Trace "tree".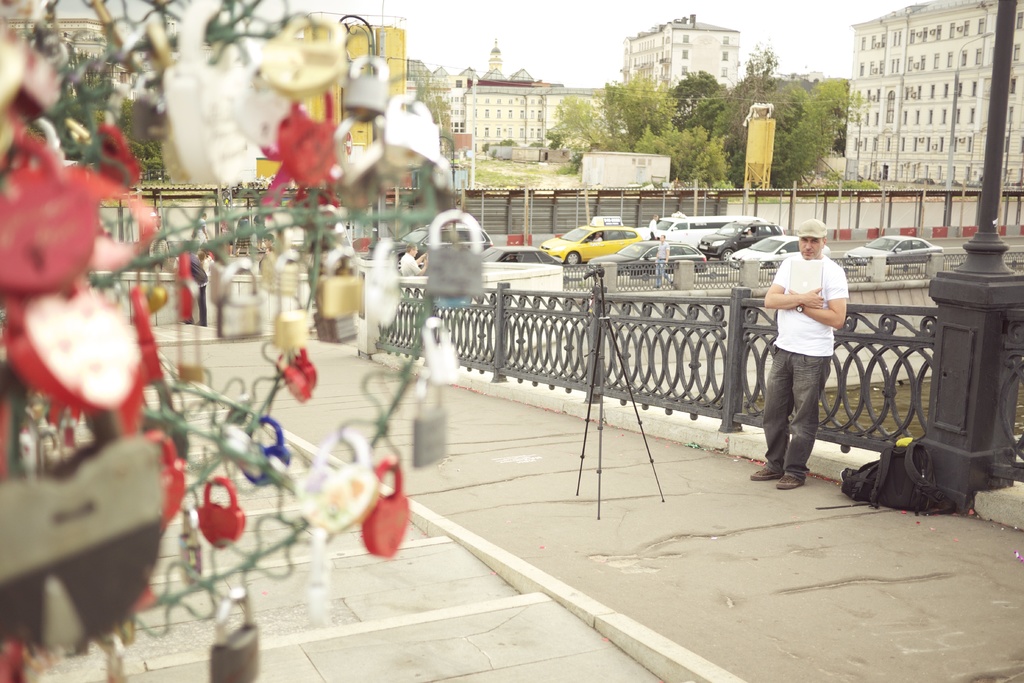
Traced to 712/40/810/193.
